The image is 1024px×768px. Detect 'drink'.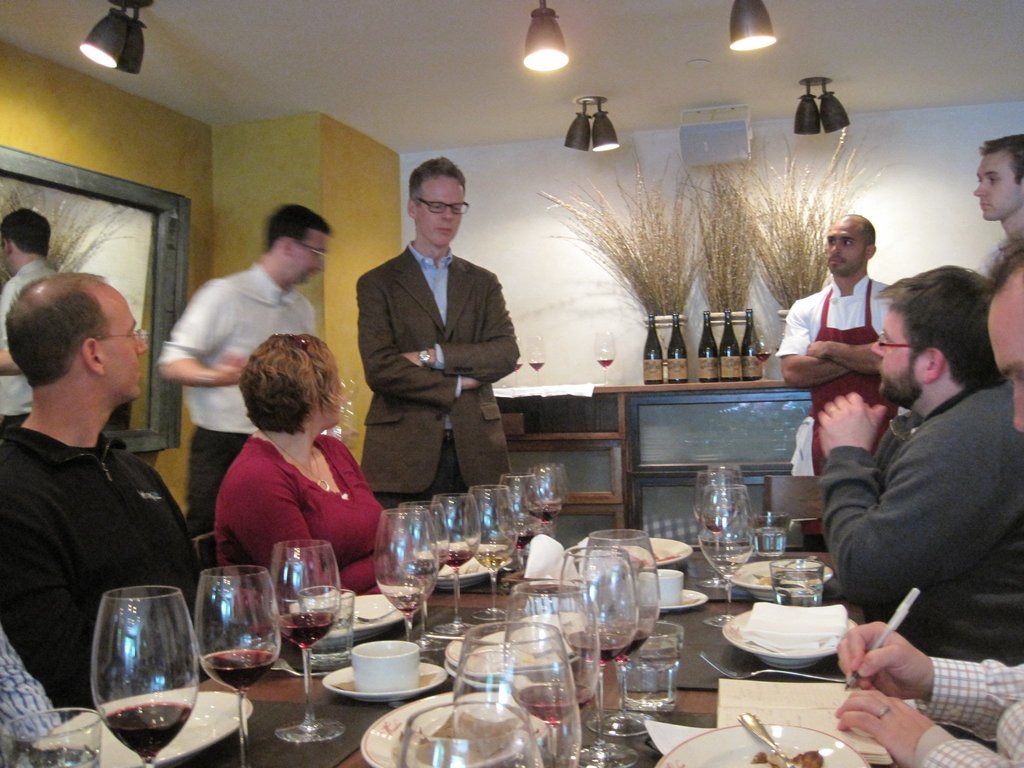
Detection: x1=276, y1=611, x2=329, y2=648.
